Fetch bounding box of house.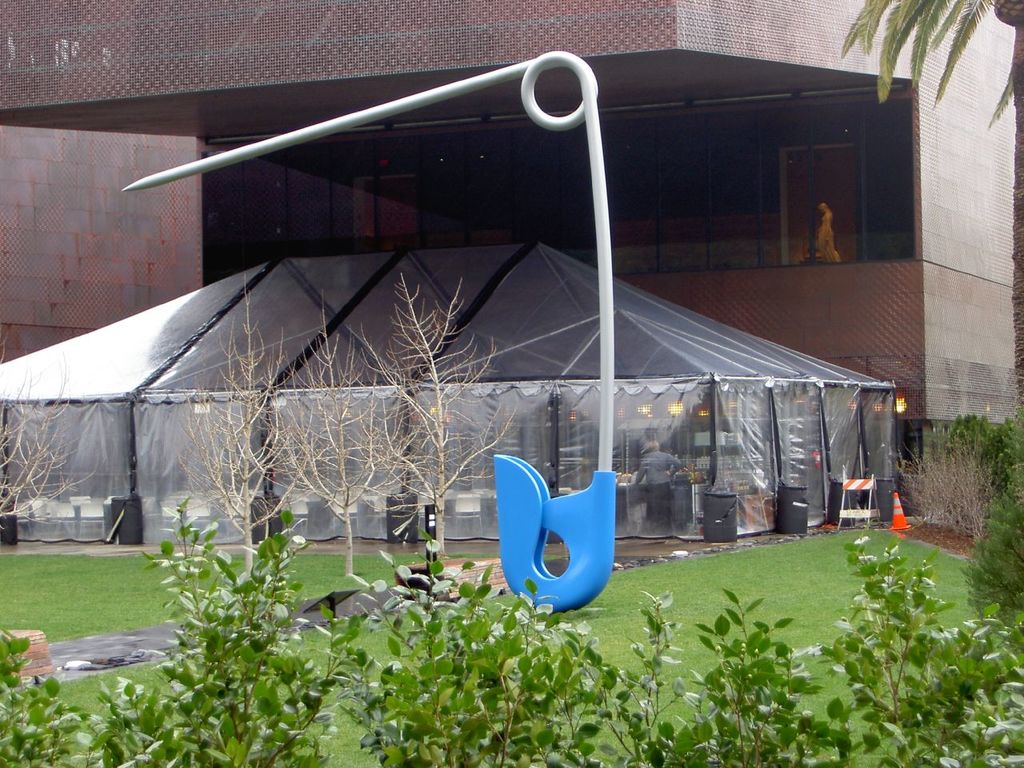
Bbox: left=0, top=123, right=423, bottom=367.
